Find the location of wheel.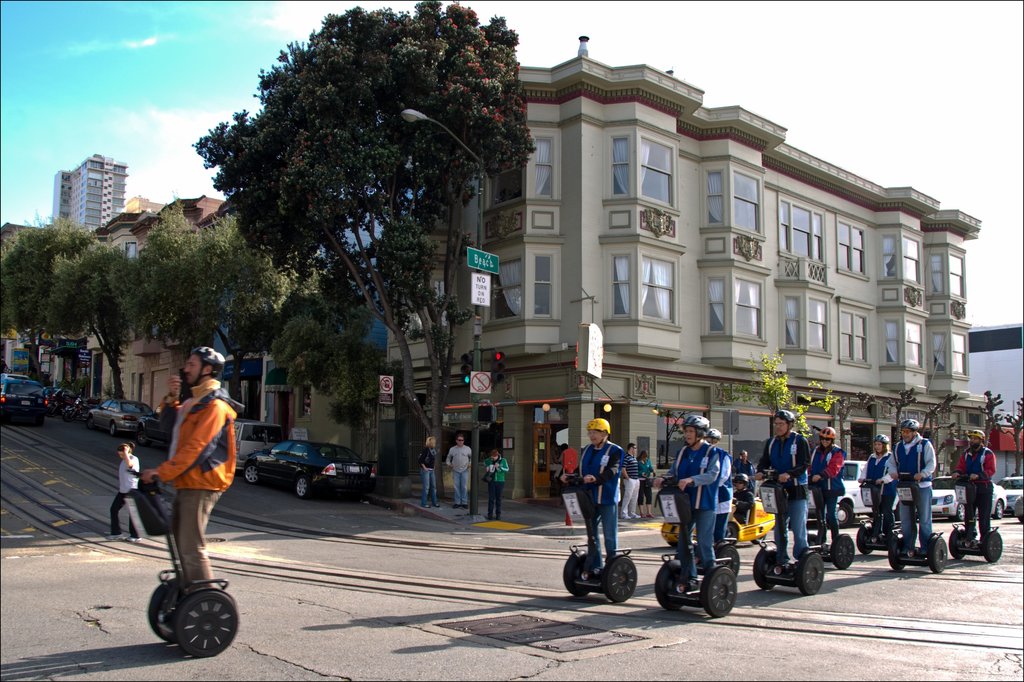
Location: {"x1": 604, "y1": 557, "x2": 637, "y2": 606}.
